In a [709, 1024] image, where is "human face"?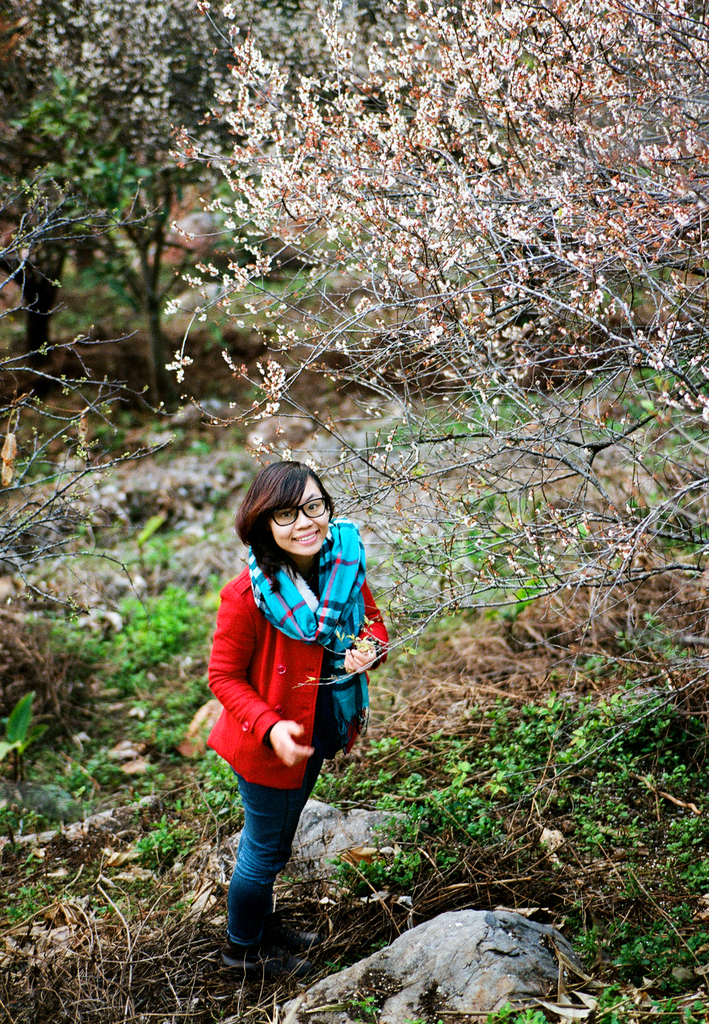
269:475:330:559.
